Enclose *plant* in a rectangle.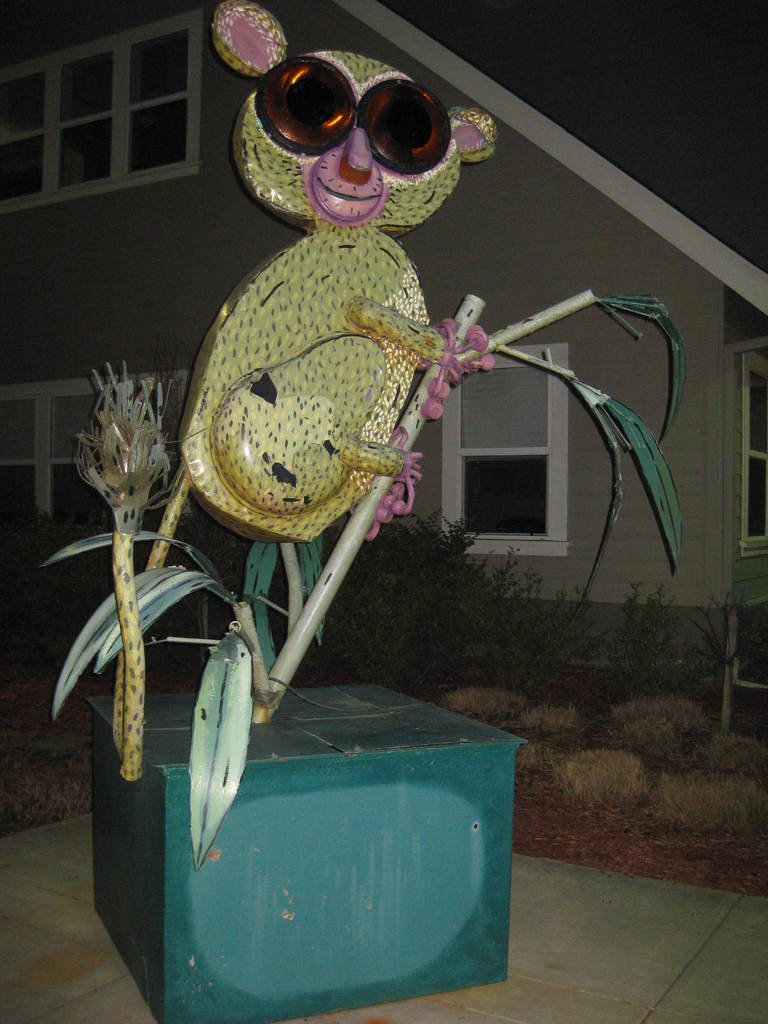
{"left": 37, "top": 288, "right": 690, "bottom": 870}.
